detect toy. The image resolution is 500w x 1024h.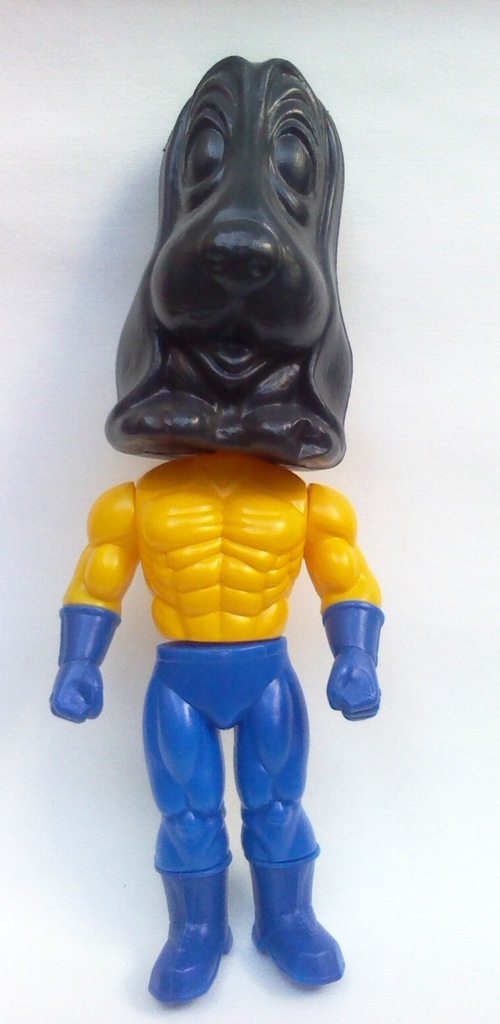
bbox=[32, 40, 387, 998].
